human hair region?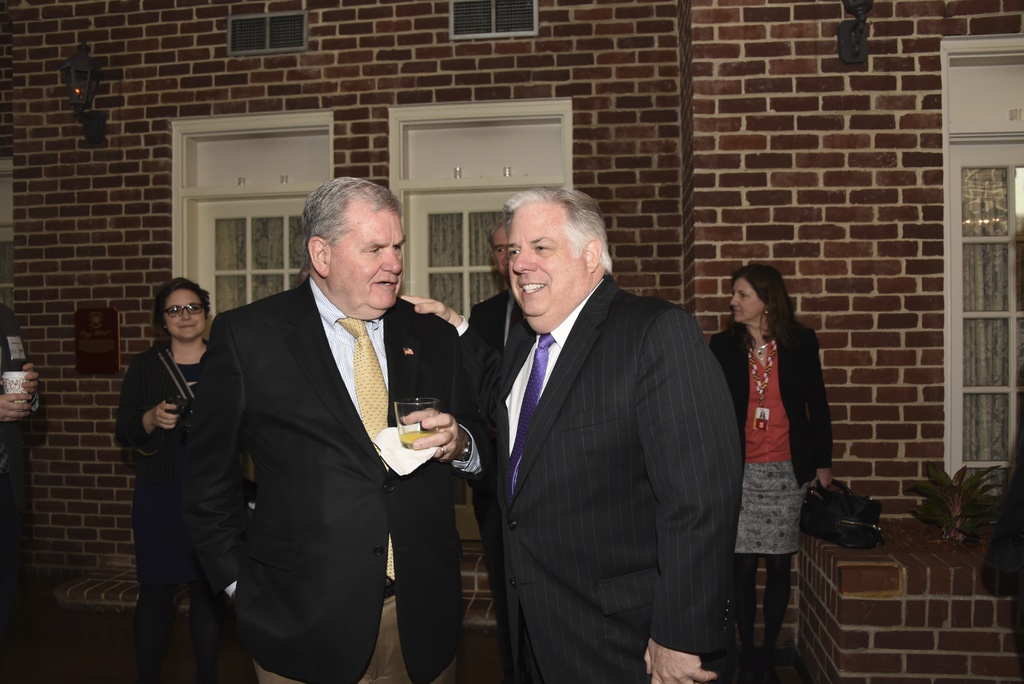
<bbox>152, 273, 210, 326</bbox>
